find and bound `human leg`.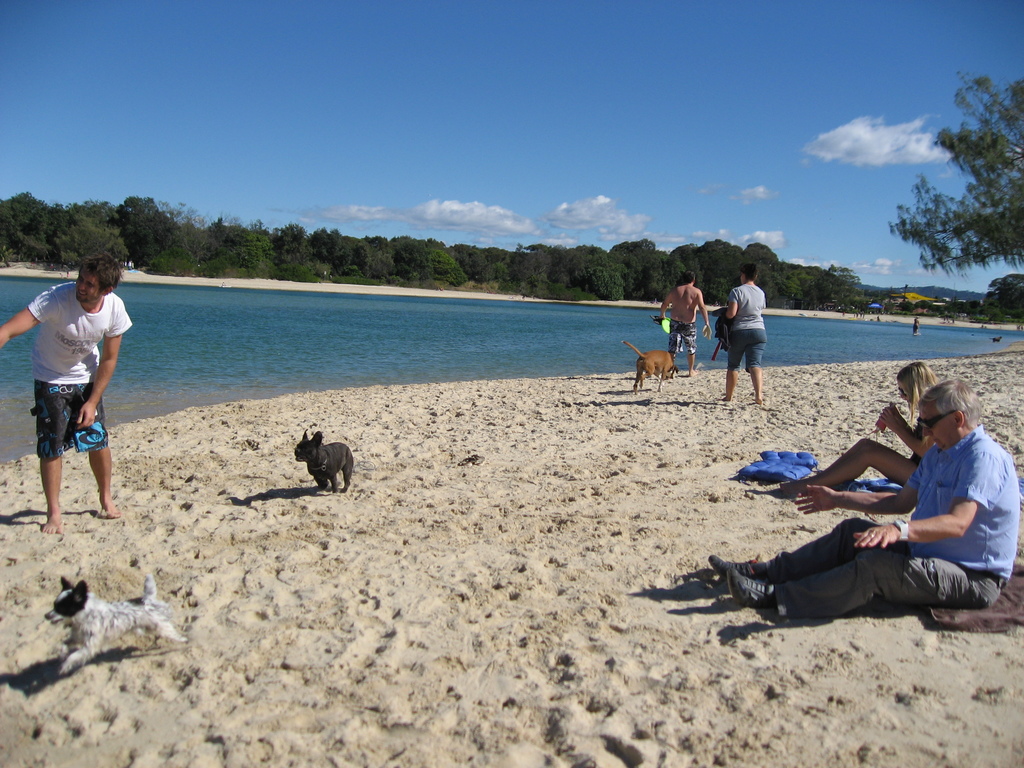
Bound: x1=662 y1=324 x2=685 y2=375.
